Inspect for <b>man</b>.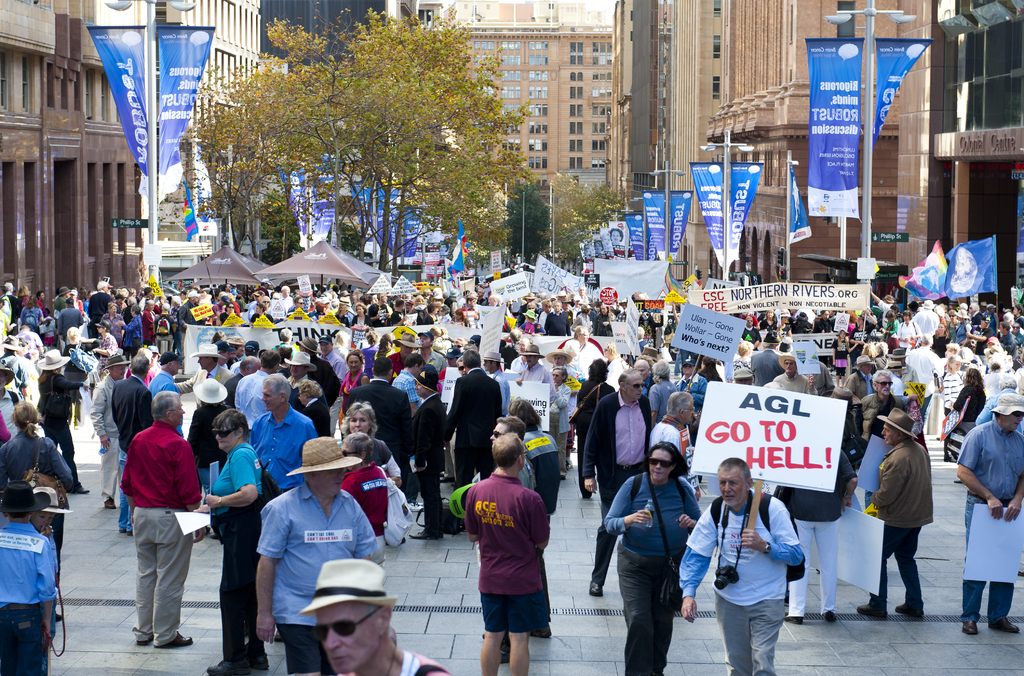
Inspection: 248:367:312:501.
